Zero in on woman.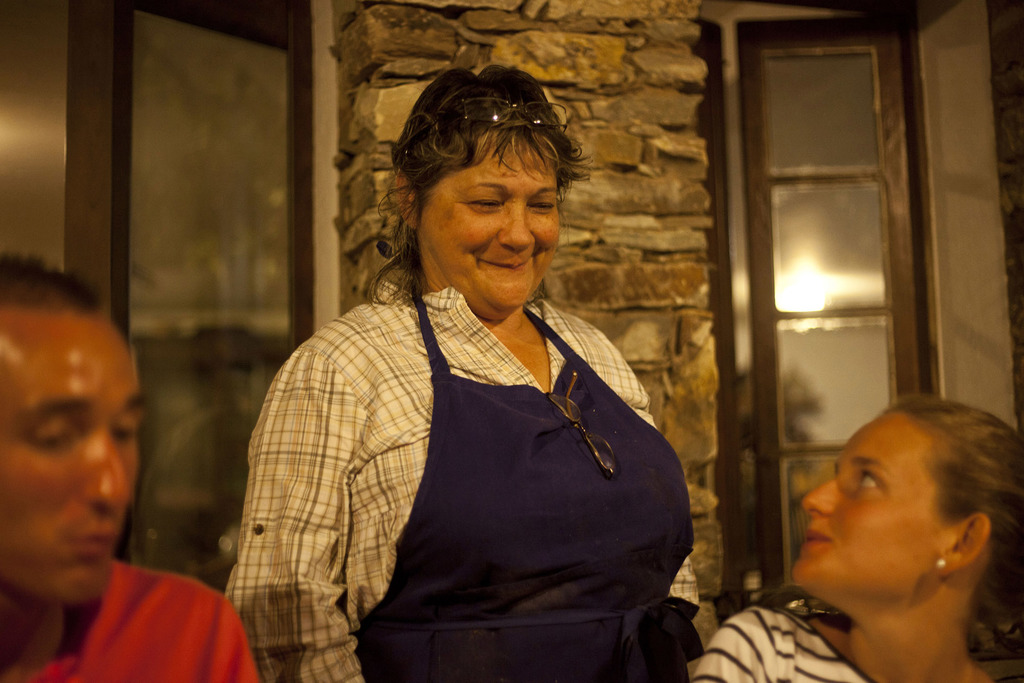
Zeroed in: select_region(218, 64, 700, 677).
